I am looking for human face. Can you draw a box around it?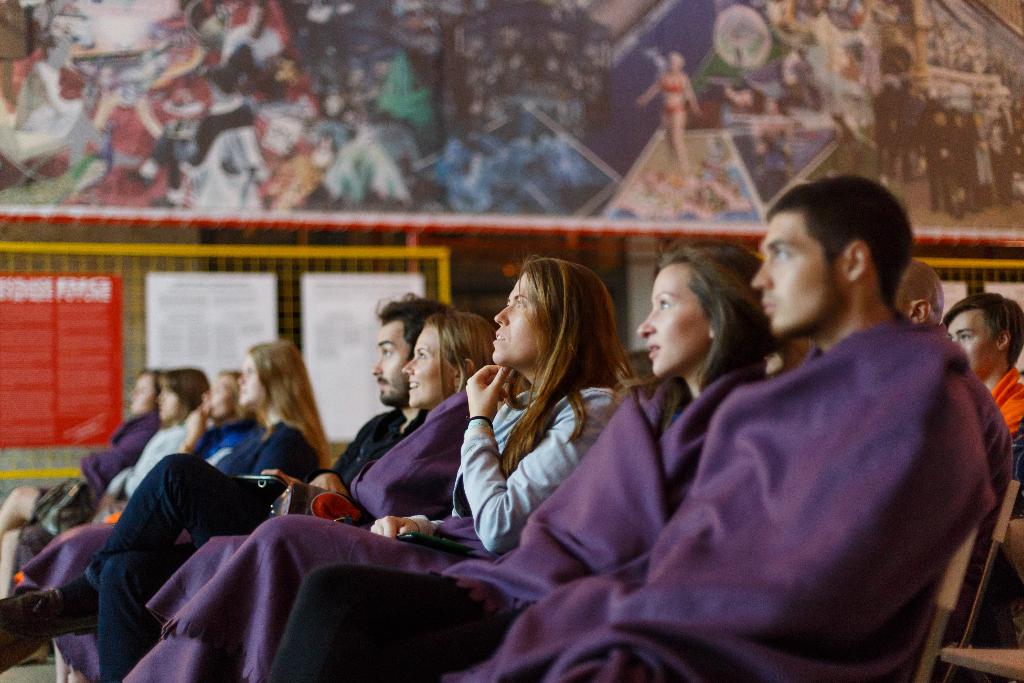
Sure, the bounding box is 400:321:458:408.
